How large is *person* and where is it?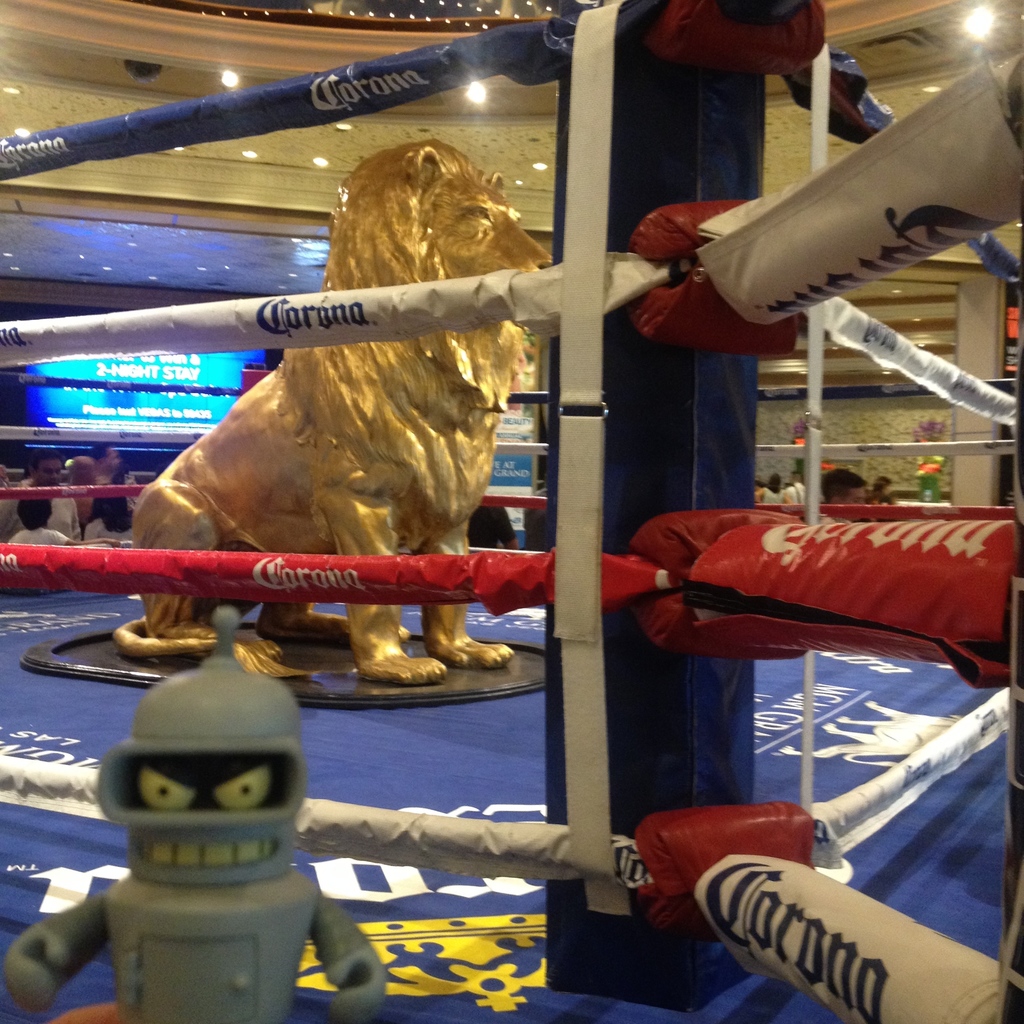
Bounding box: (x1=31, y1=639, x2=372, y2=1003).
